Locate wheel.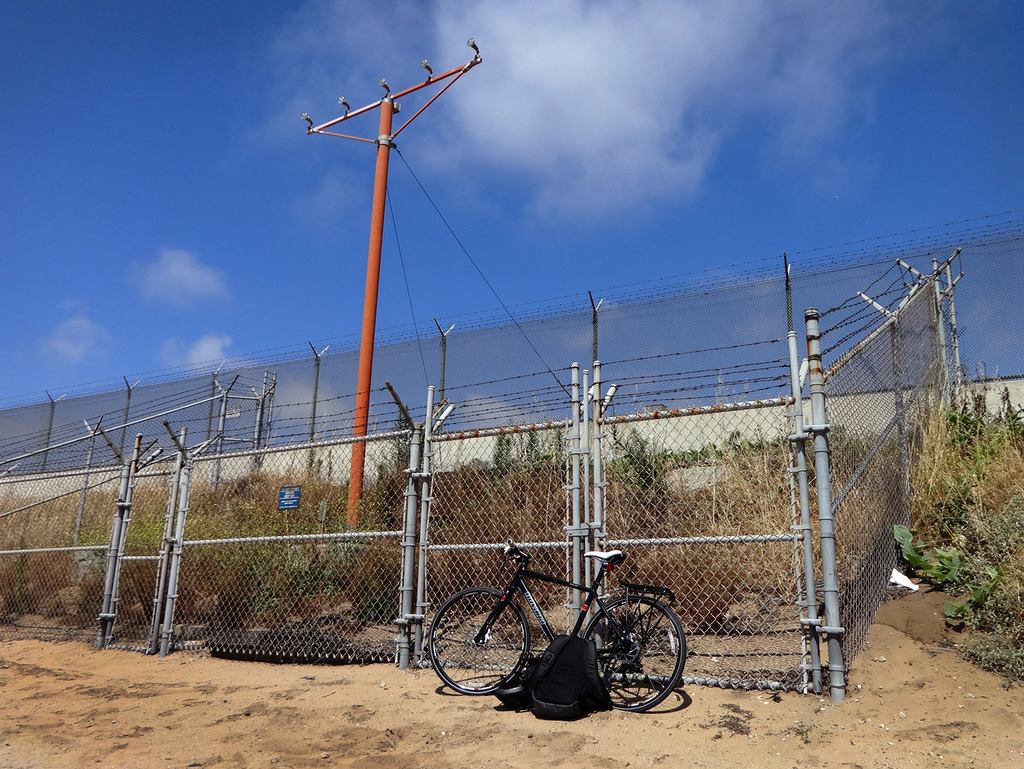
Bounding box: (left=586, top=585, right=685, bottom=723).
